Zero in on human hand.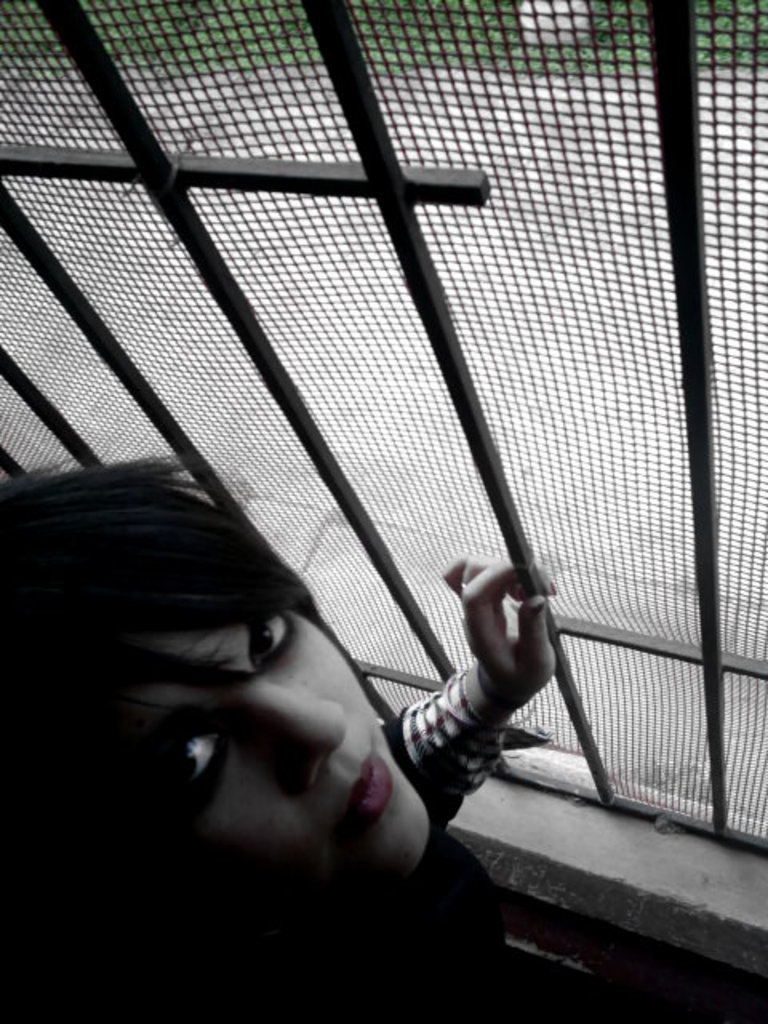
Zeroed in: BBox(424, 547, 570, 752).
